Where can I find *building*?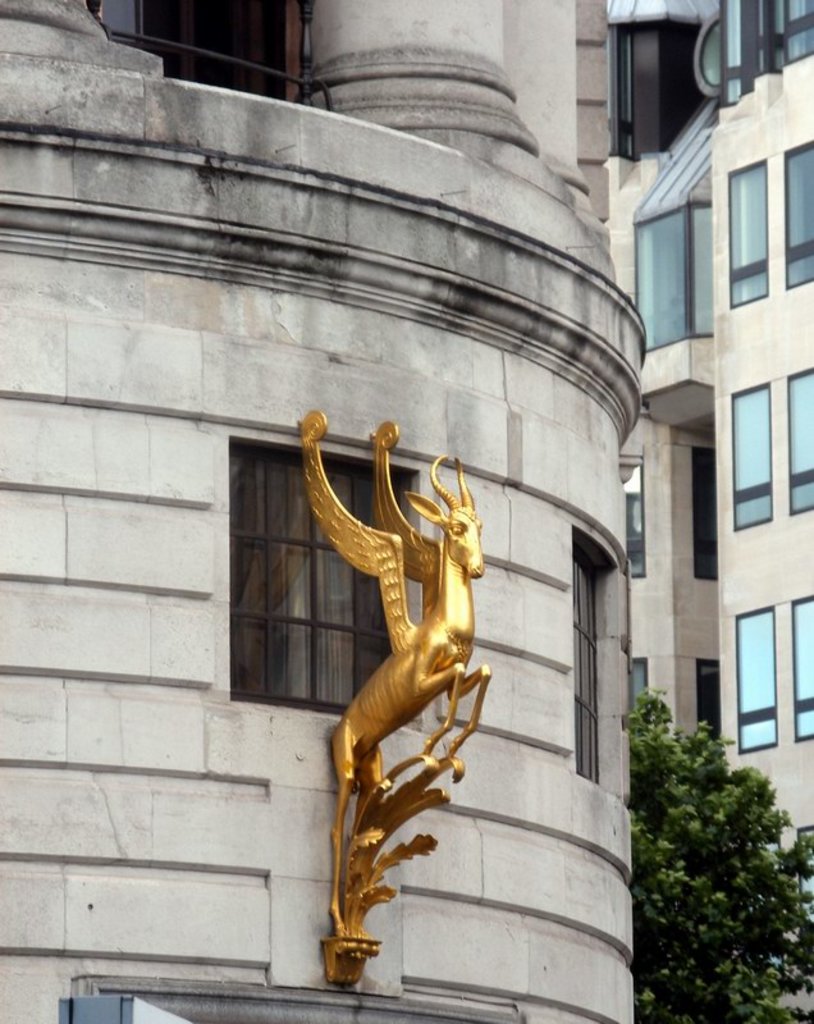
You can find it at x1=612, y1=0, x2=813, y2=1023.
